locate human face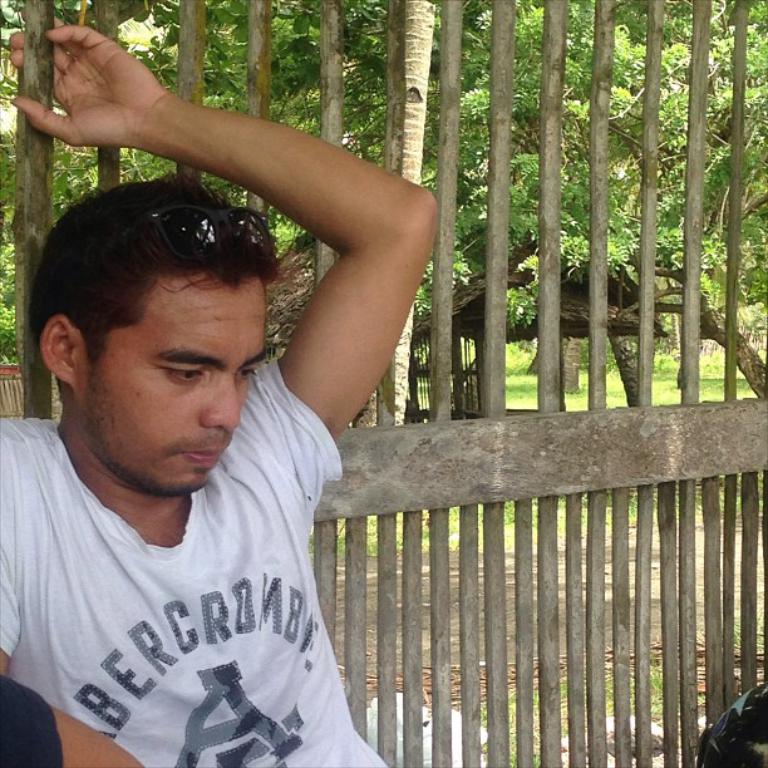
<box>98,276,270,501</box>
